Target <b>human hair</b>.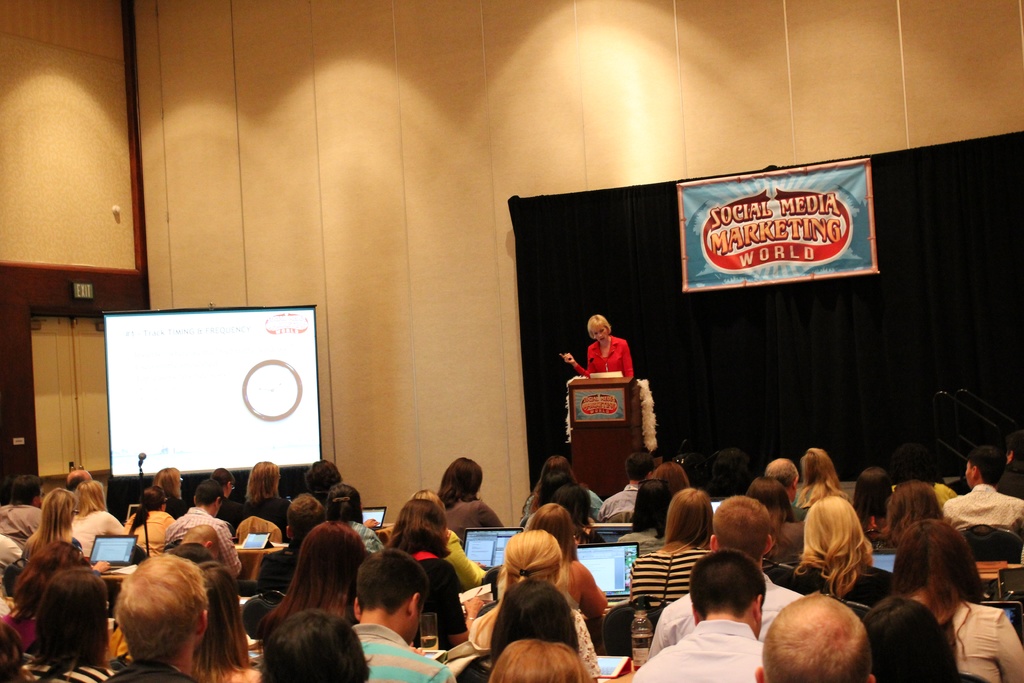
Target region: 199/562/252/682.
